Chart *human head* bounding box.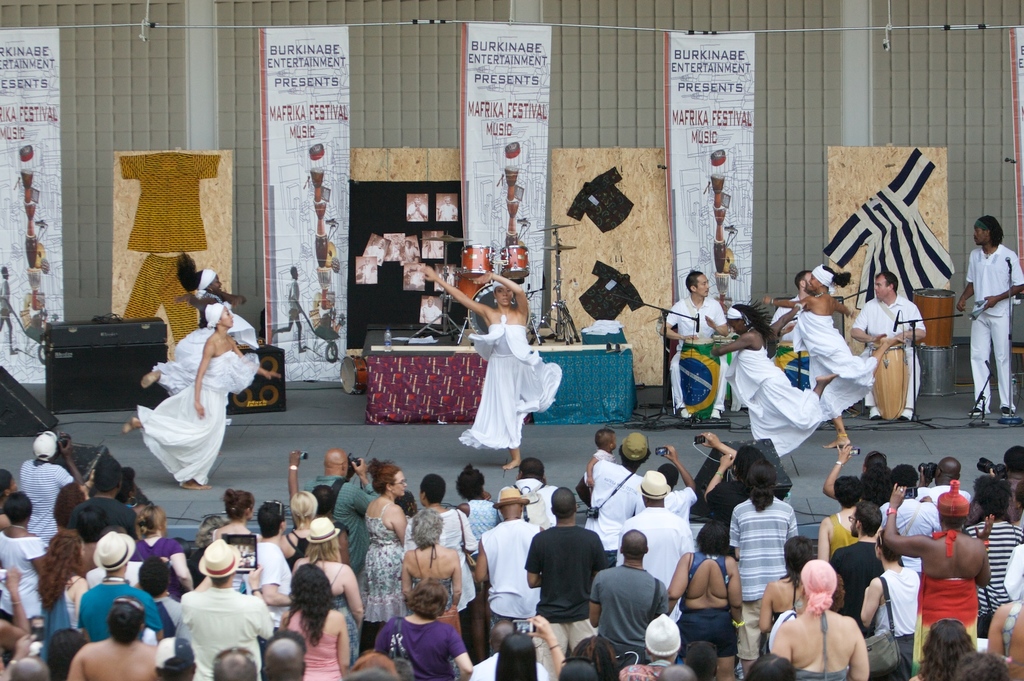
Charted: rect(90, 456, 128, 499).
